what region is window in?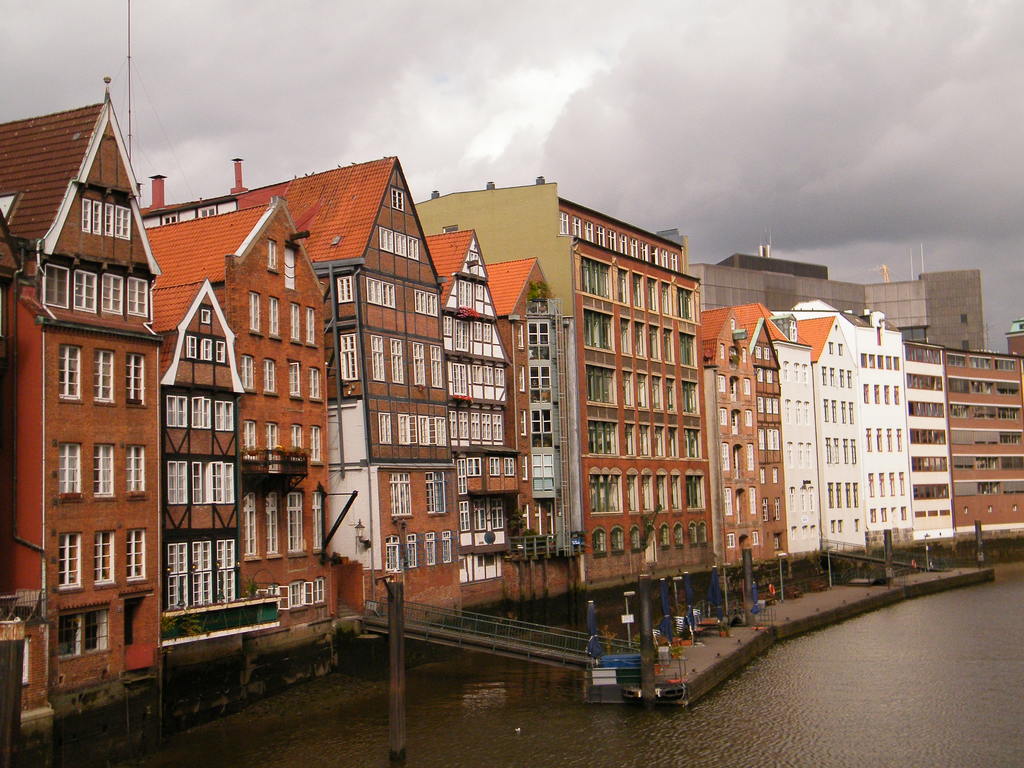
bbox(664, 470, 704, 506).
